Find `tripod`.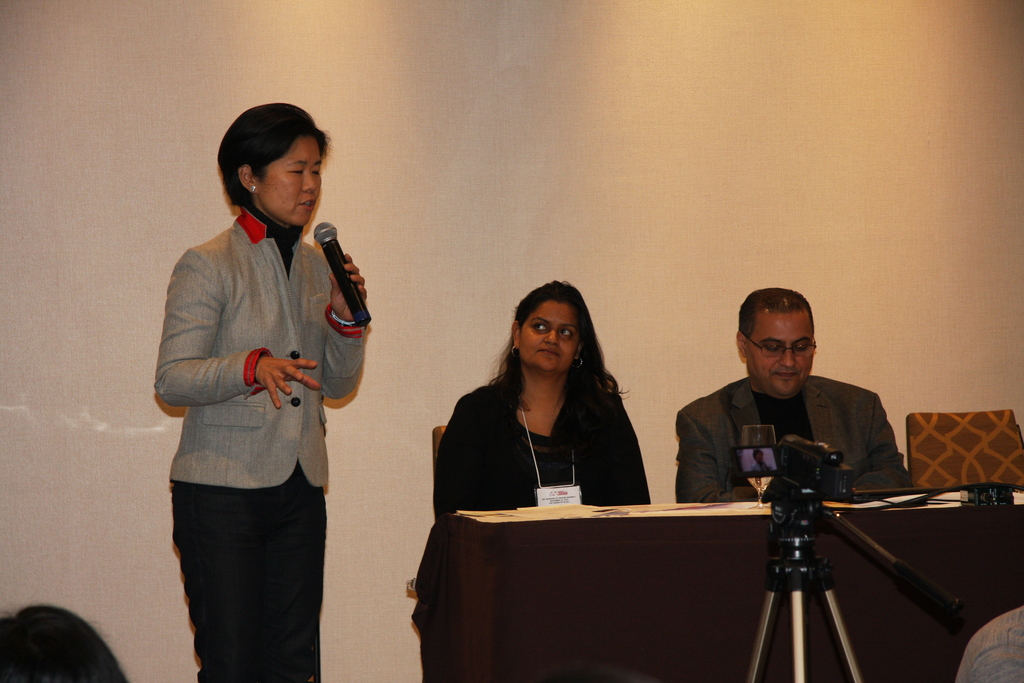
737 503 977 682.
